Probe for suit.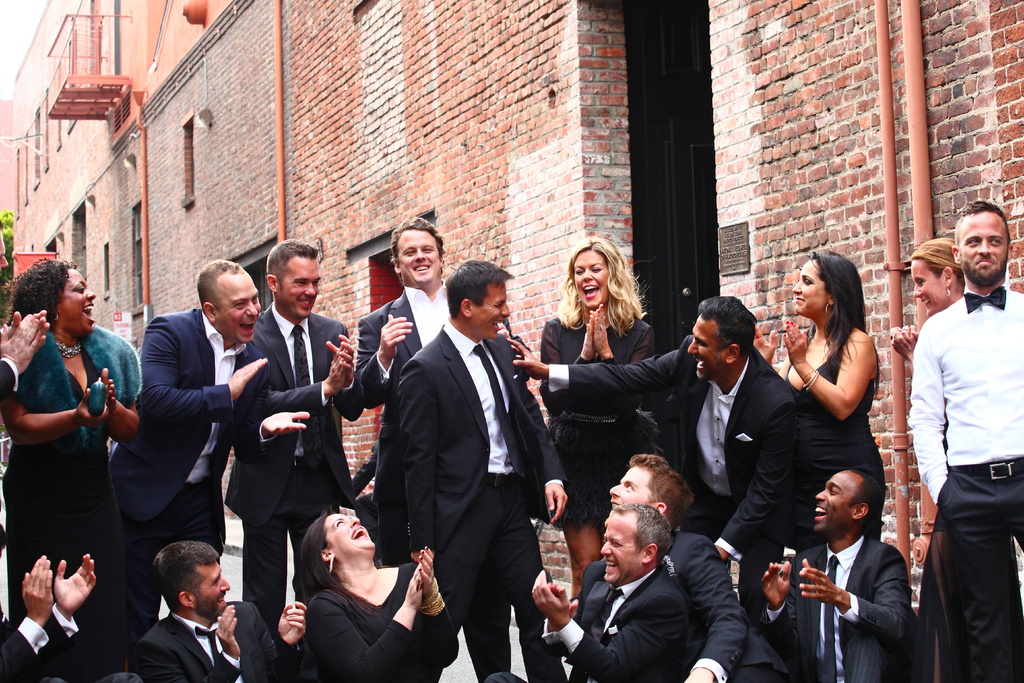
Probe result: <region>224, 302, 366, 629</region>.
